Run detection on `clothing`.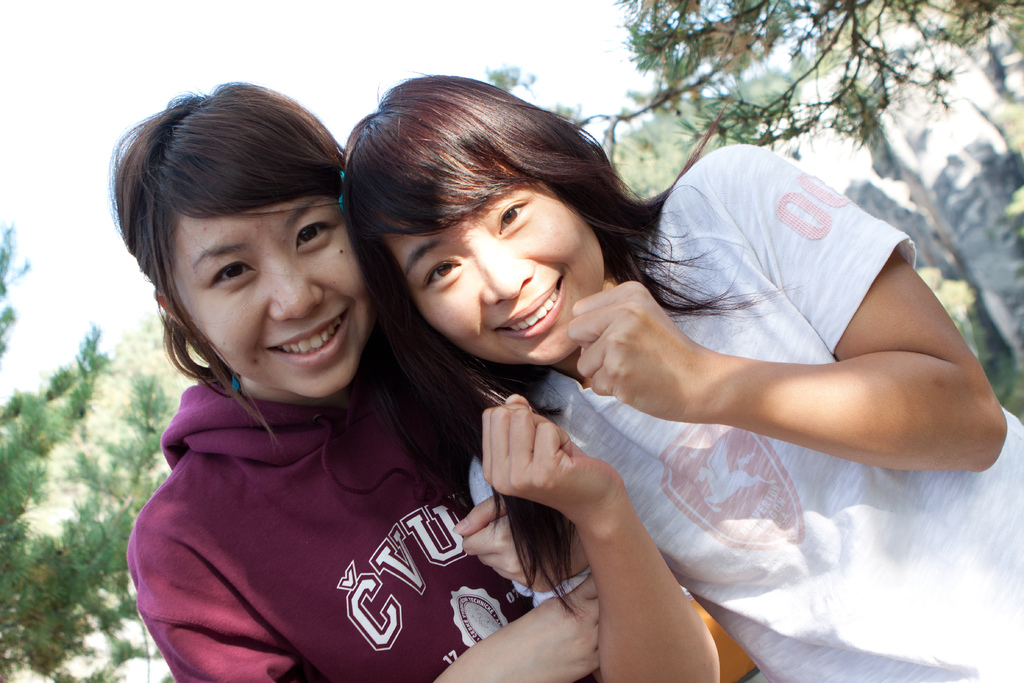
Result: (503, 134, 1023, 682).
